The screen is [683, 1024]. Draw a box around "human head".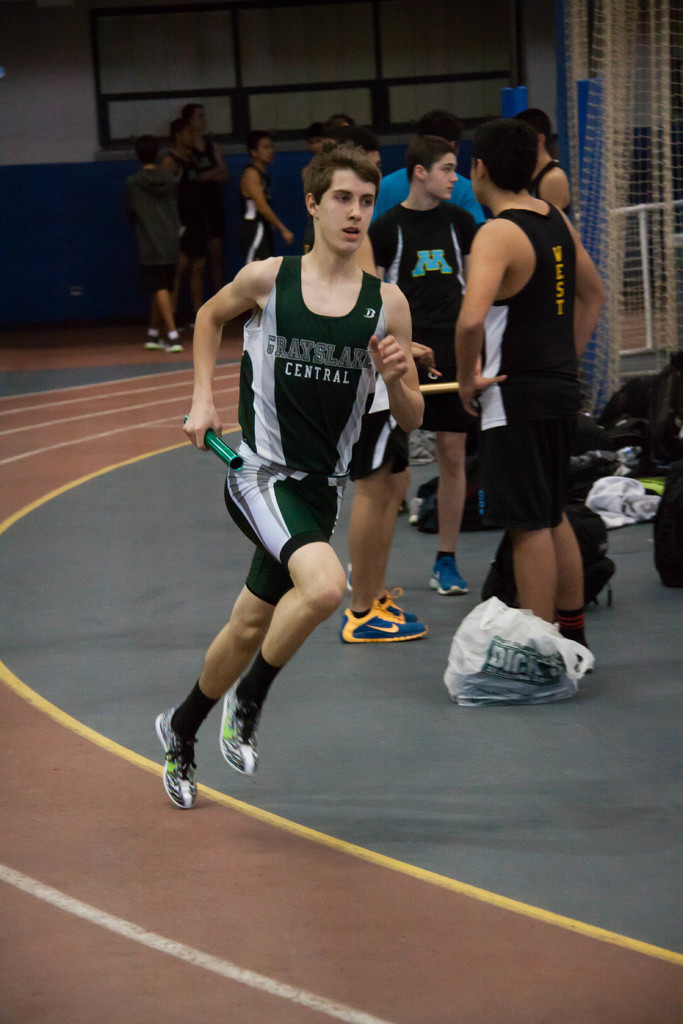
<box>300,132,388,251</box>.
